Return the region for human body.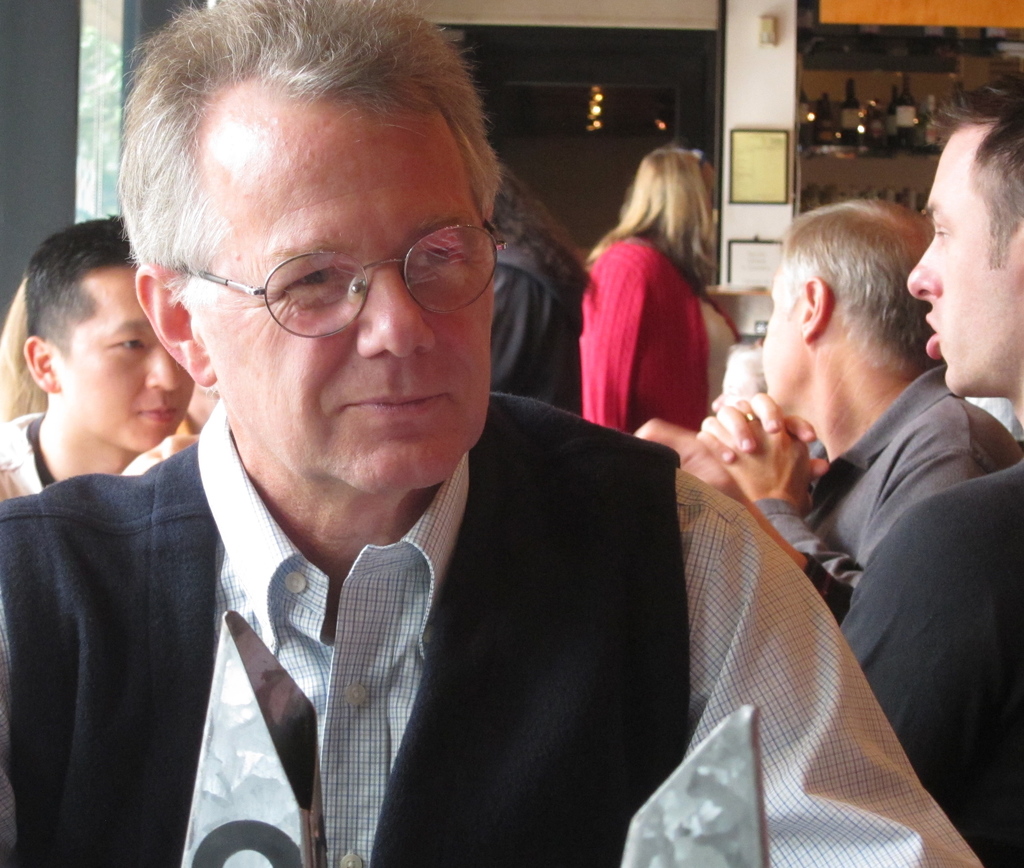
{"x1": 491, "y1": 241, "x2": 584, "y2": 415}.
